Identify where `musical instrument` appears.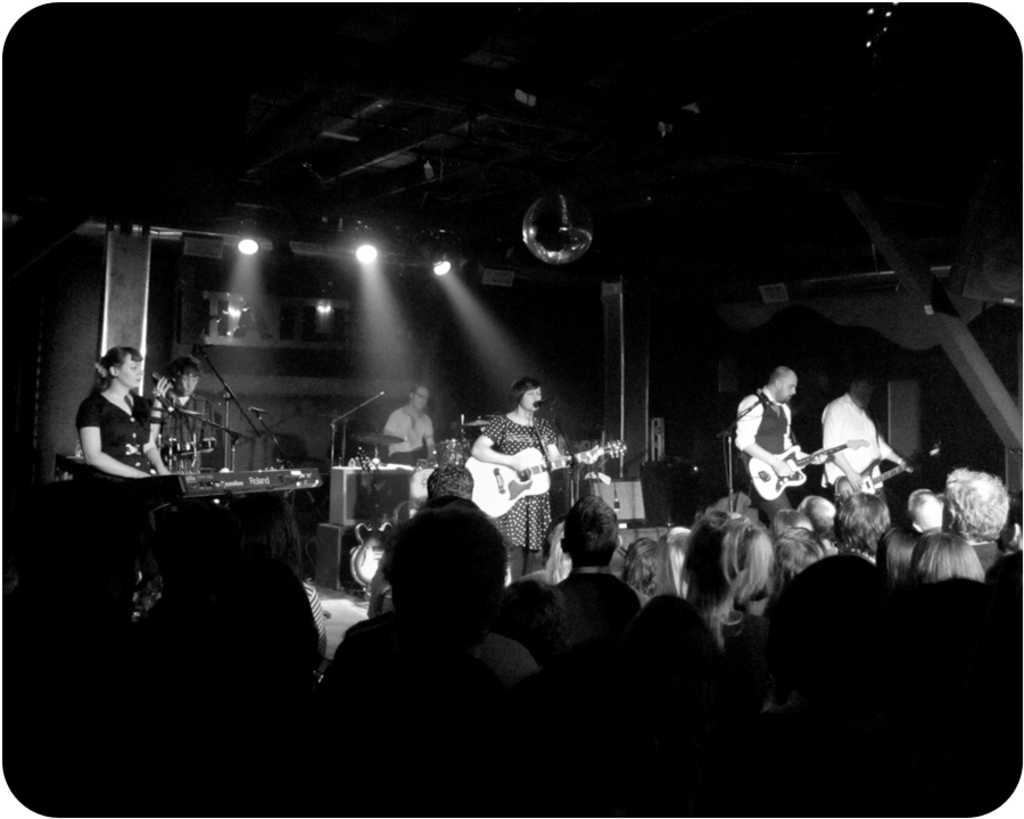
Appears at Rect(428, 441, 470, 471).
